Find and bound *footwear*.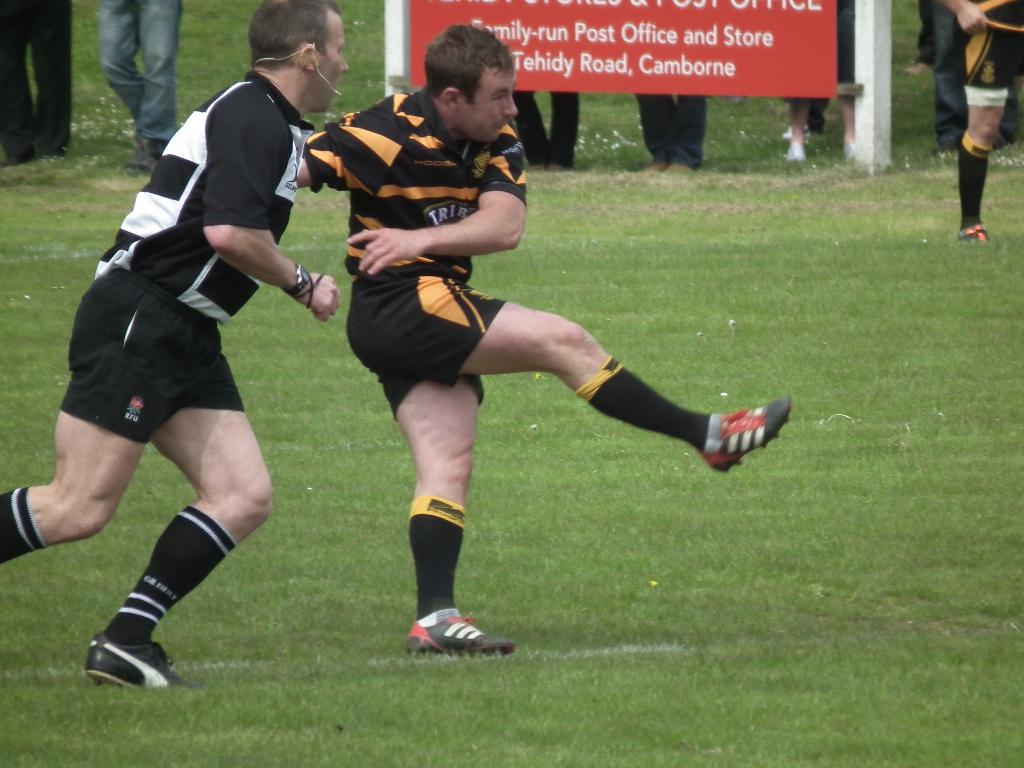
Bound: (left=700, top=396, right=792, bottom=474).
